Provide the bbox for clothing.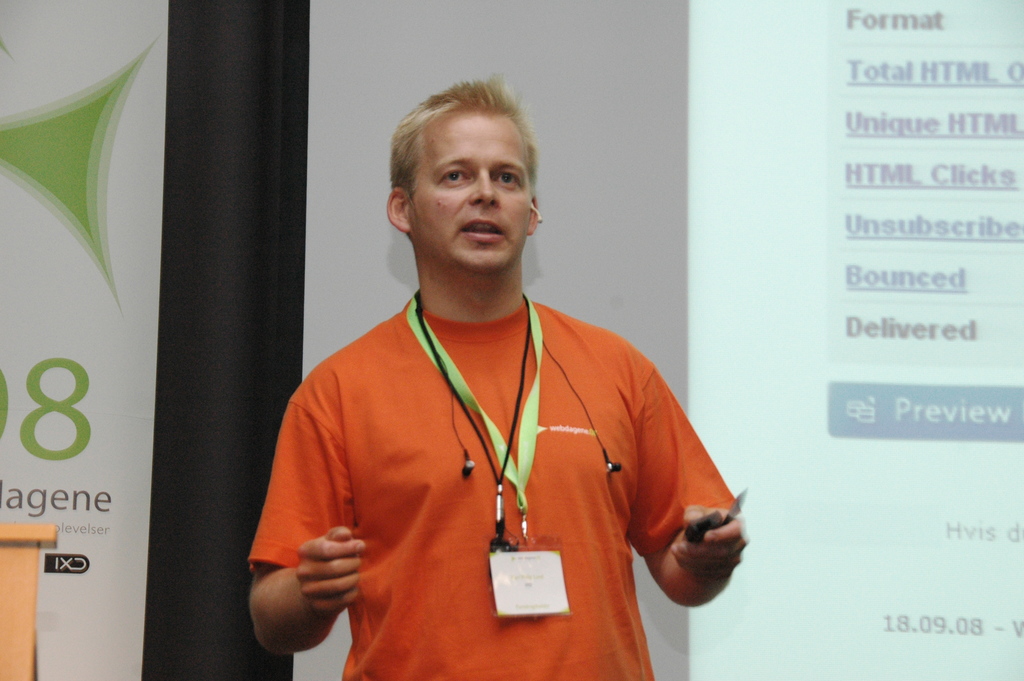
(left=264, top=275, right=721, bottom=648).
